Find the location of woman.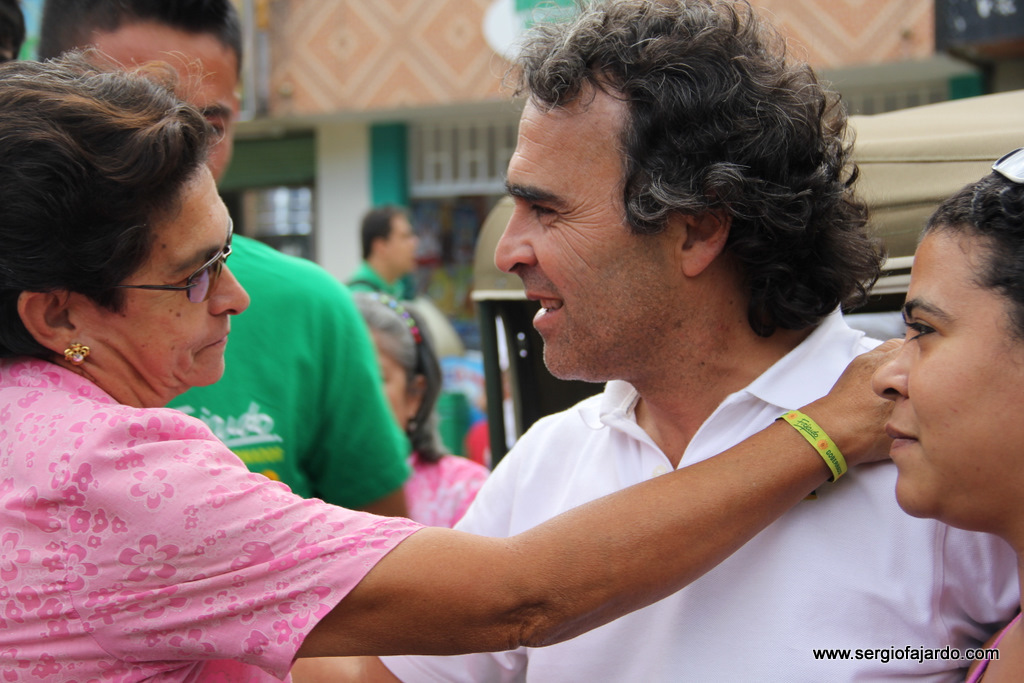
Location: {"left": 329, "top": 292, "right": 476, "bottom": 527}.
